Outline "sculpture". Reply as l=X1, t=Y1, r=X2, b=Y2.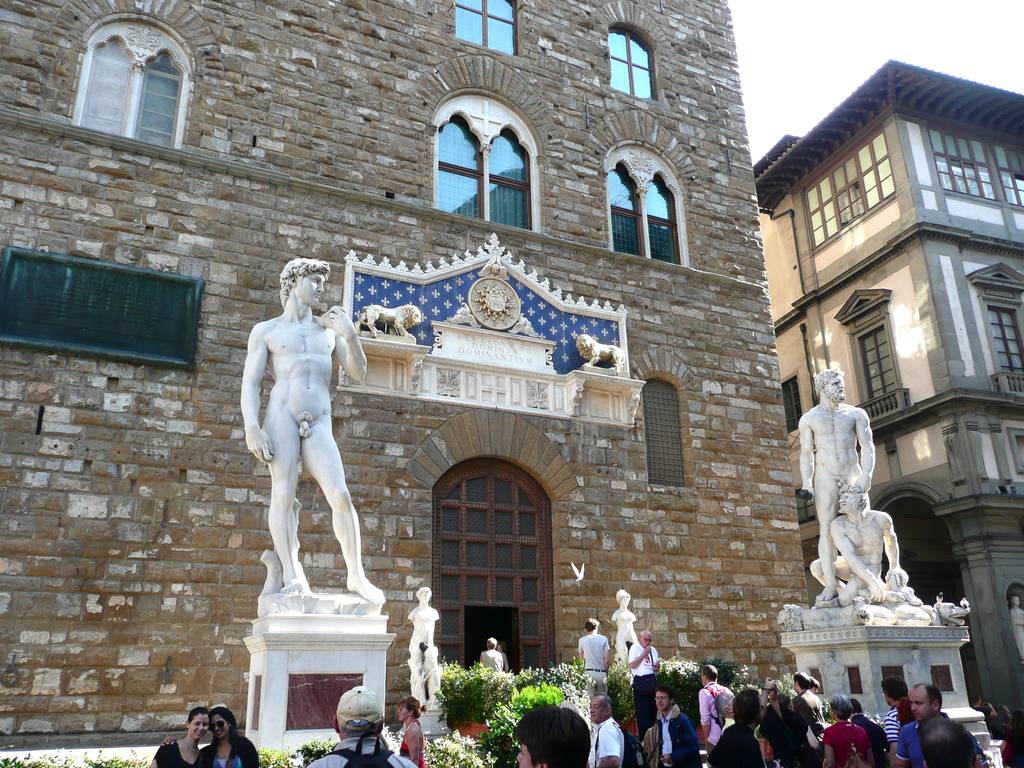
l=796, t=359, r=929, b=616.
